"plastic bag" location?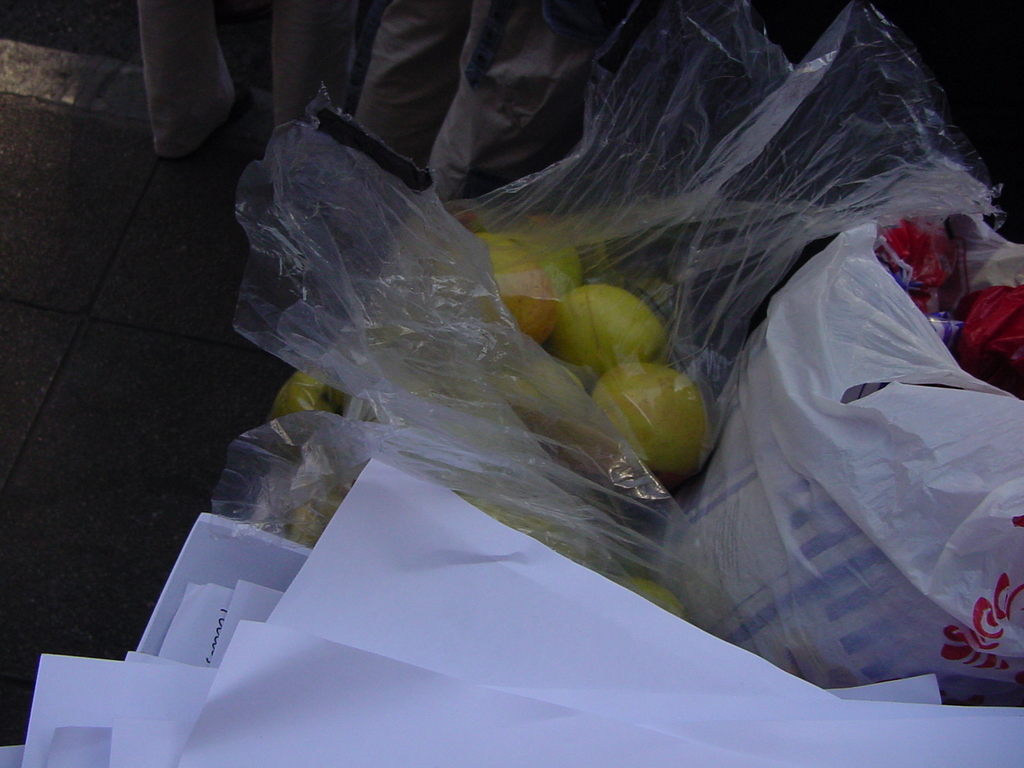
BBox(434, 0, 1009, 487)
